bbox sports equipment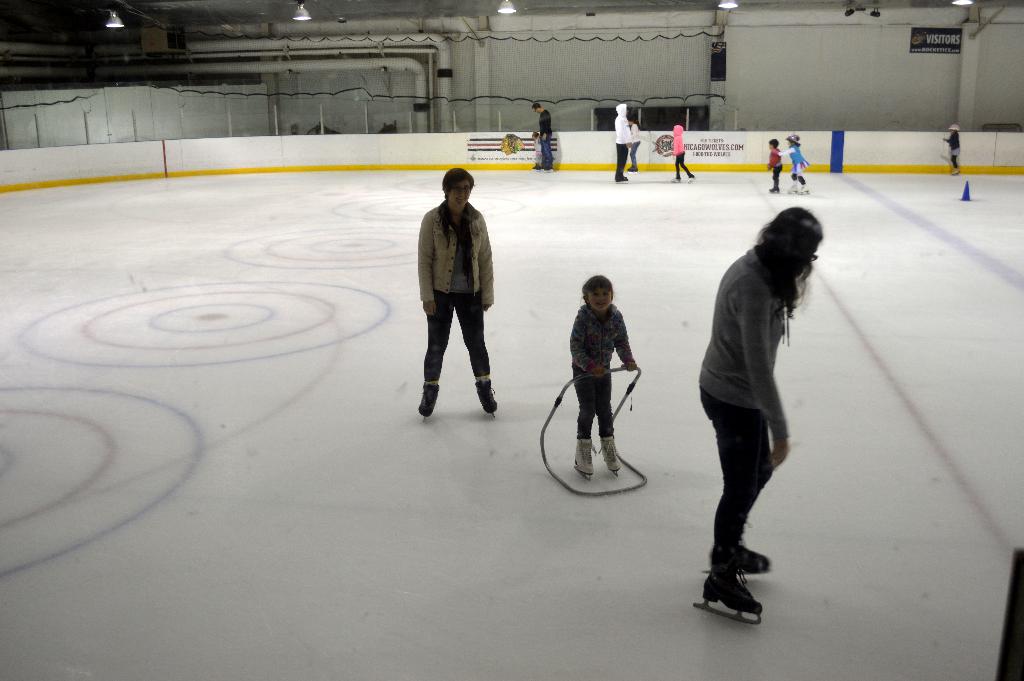
Rect(798, 181, 810, 195)
